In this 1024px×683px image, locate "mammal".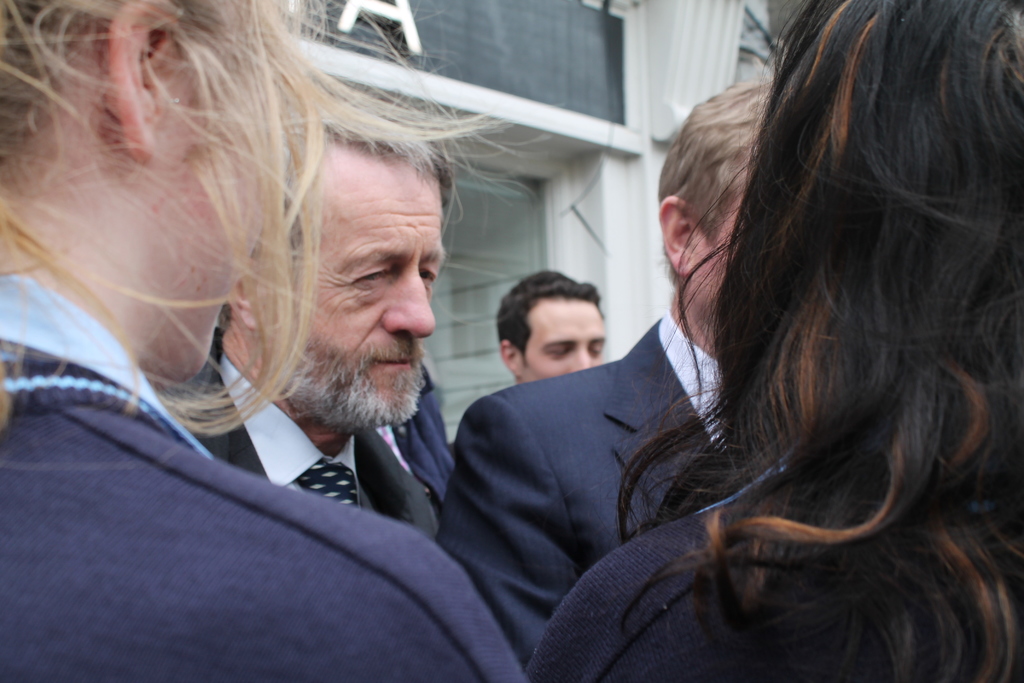
Bounding box: rect(504, 267, 609, 389).
